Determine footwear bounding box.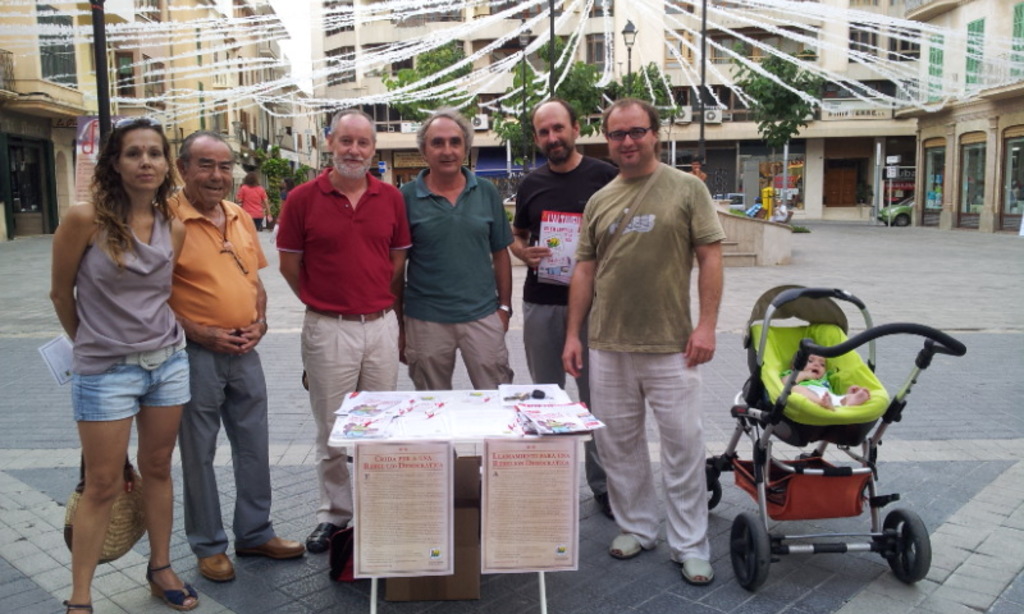
Determined: locate(236, 527, 302, 583).
